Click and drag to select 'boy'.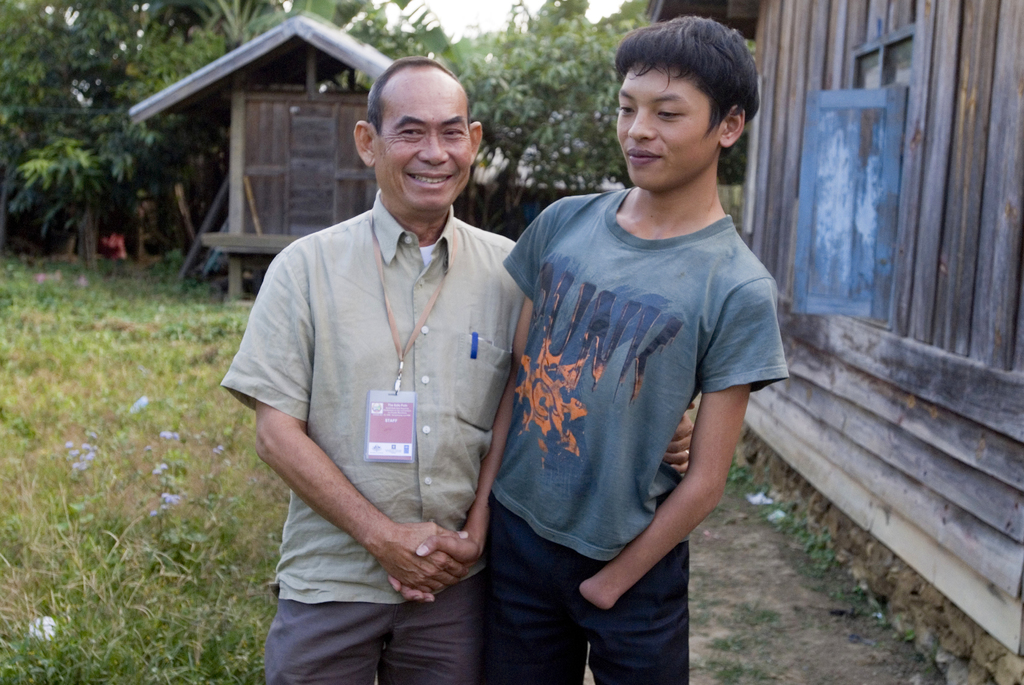
Selection: Rect(483, 13, 786, 684).
